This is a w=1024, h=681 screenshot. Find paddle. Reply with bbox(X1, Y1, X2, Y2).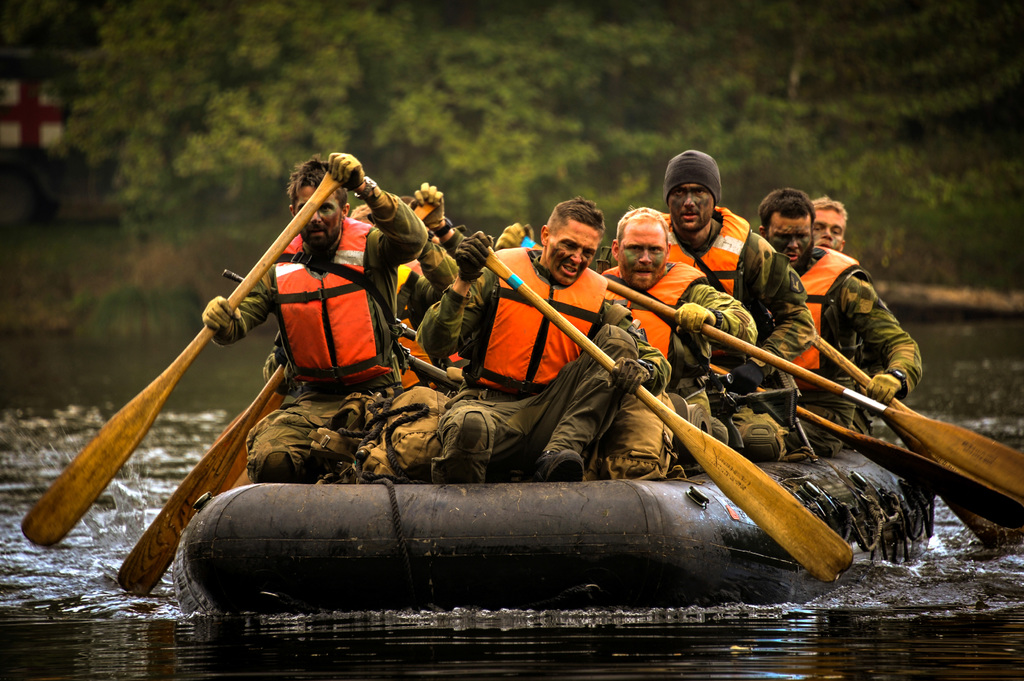
bbox(604, 279, 1023, 499).
